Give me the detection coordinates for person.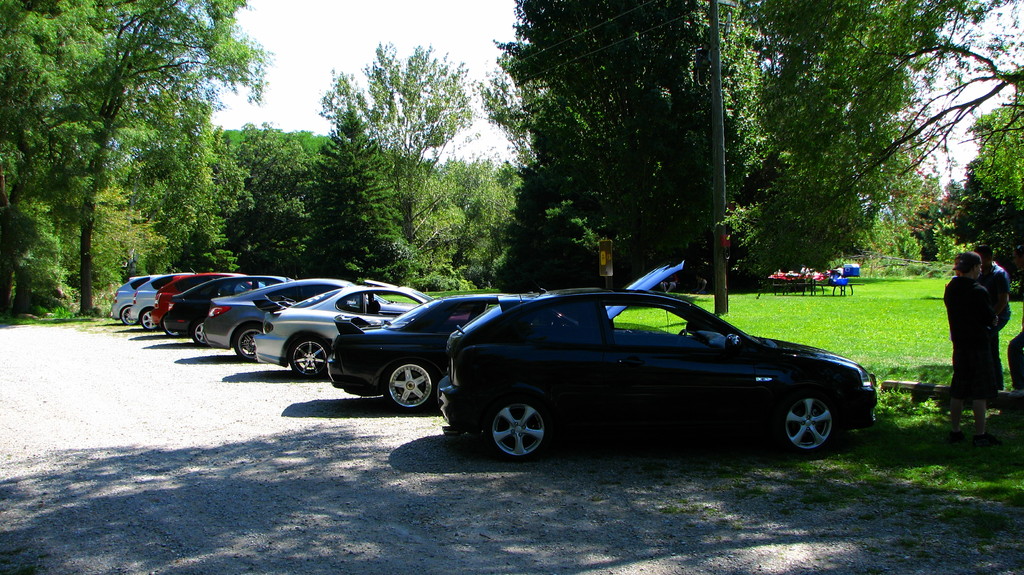
detection(945, 251, 1002, 416).
